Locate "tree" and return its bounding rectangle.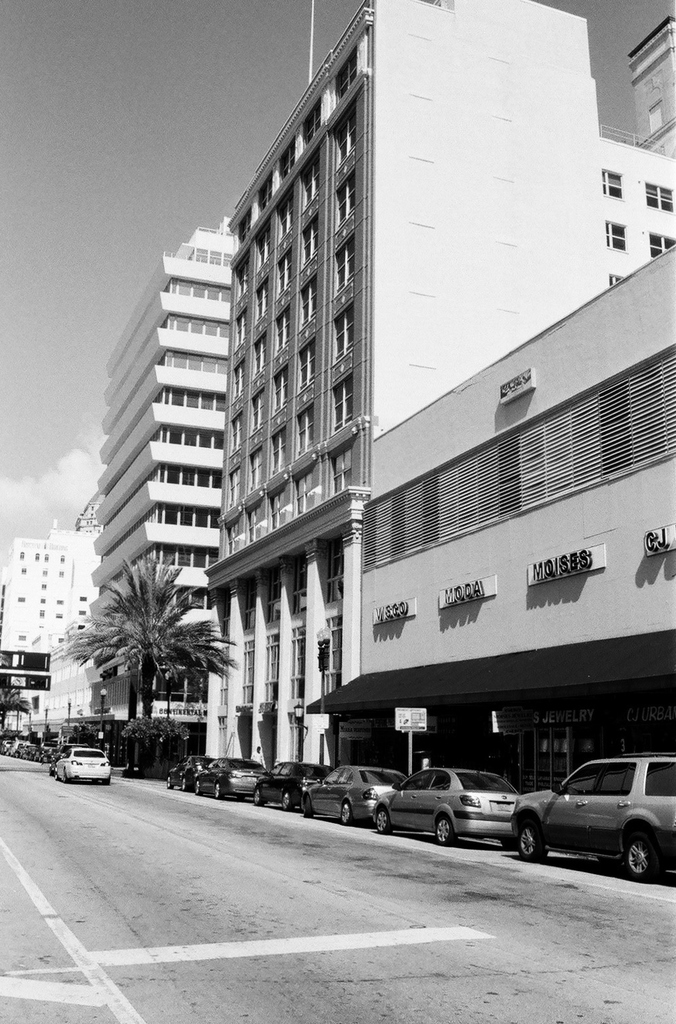
box=[53, 547, 242, 774].
